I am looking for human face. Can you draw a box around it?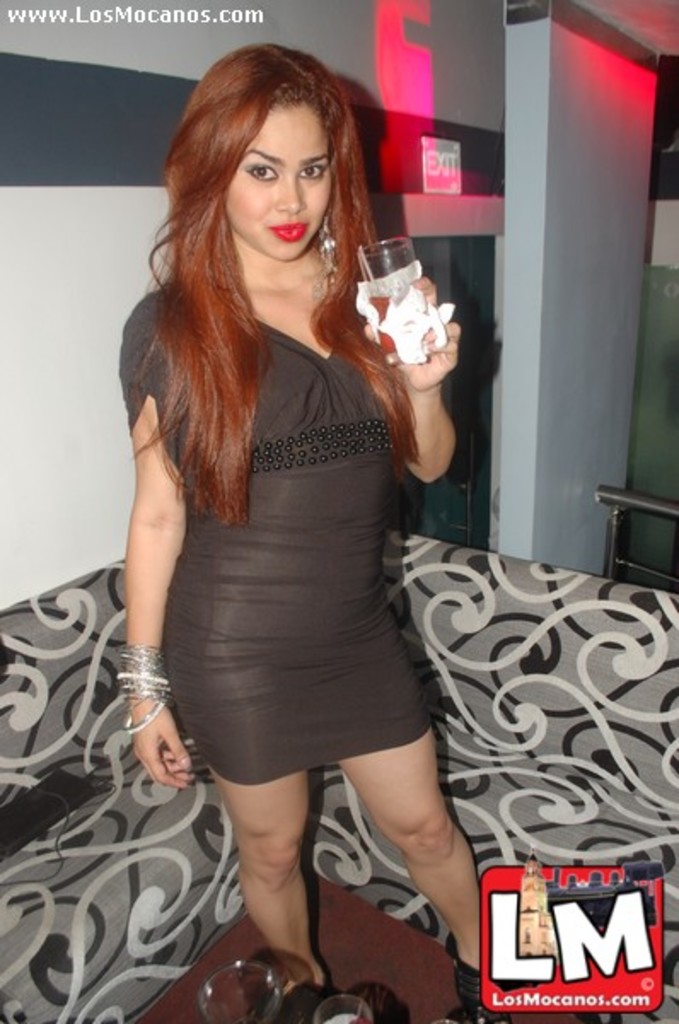
Sure, the bounding box is rect(223, 111, 341, 263).
